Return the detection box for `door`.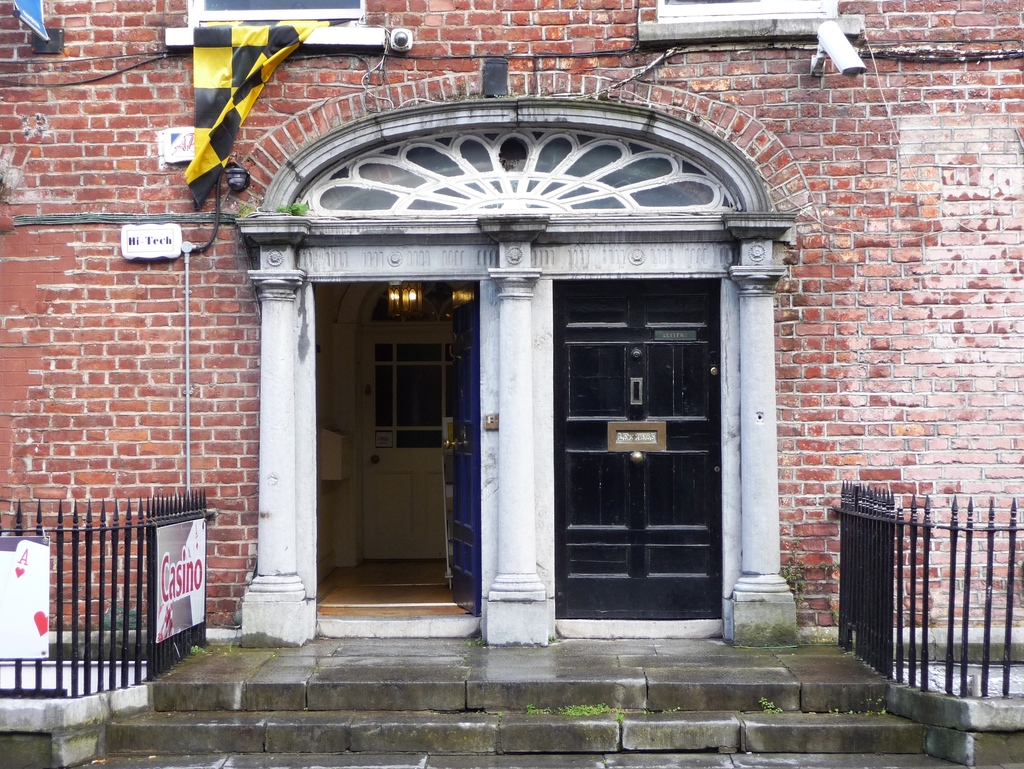
Rect(440, 280, 478, 622).
